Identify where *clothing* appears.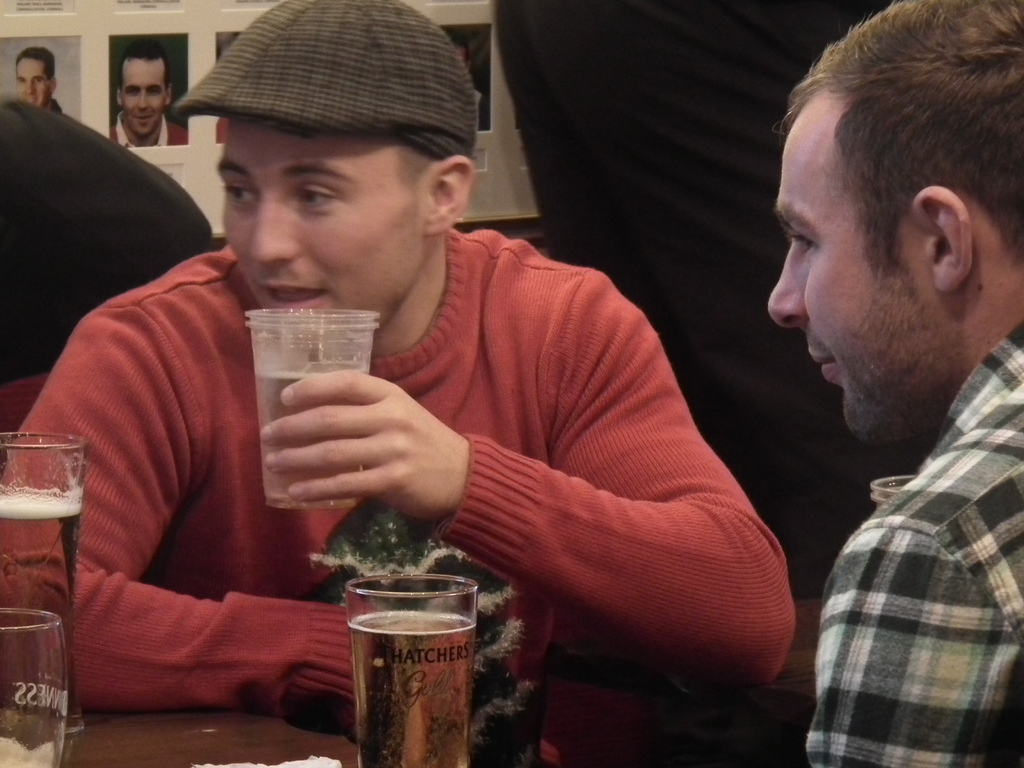
Appears at bbox=(804, 319, 1023, 767).
